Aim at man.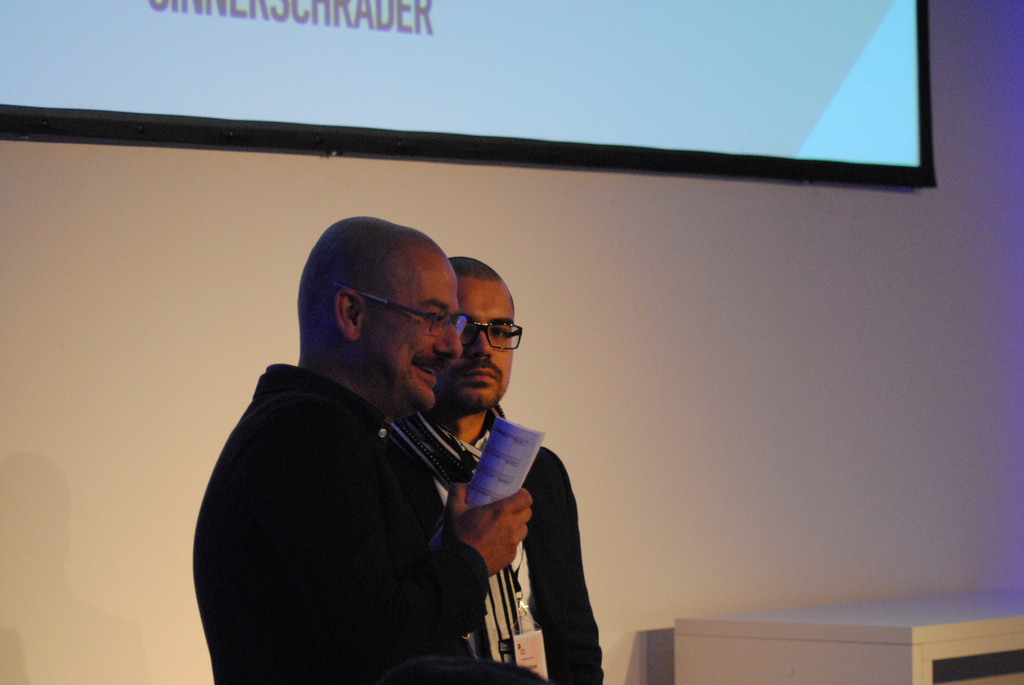
Aimed at detection(189, 219, 531, 684).
